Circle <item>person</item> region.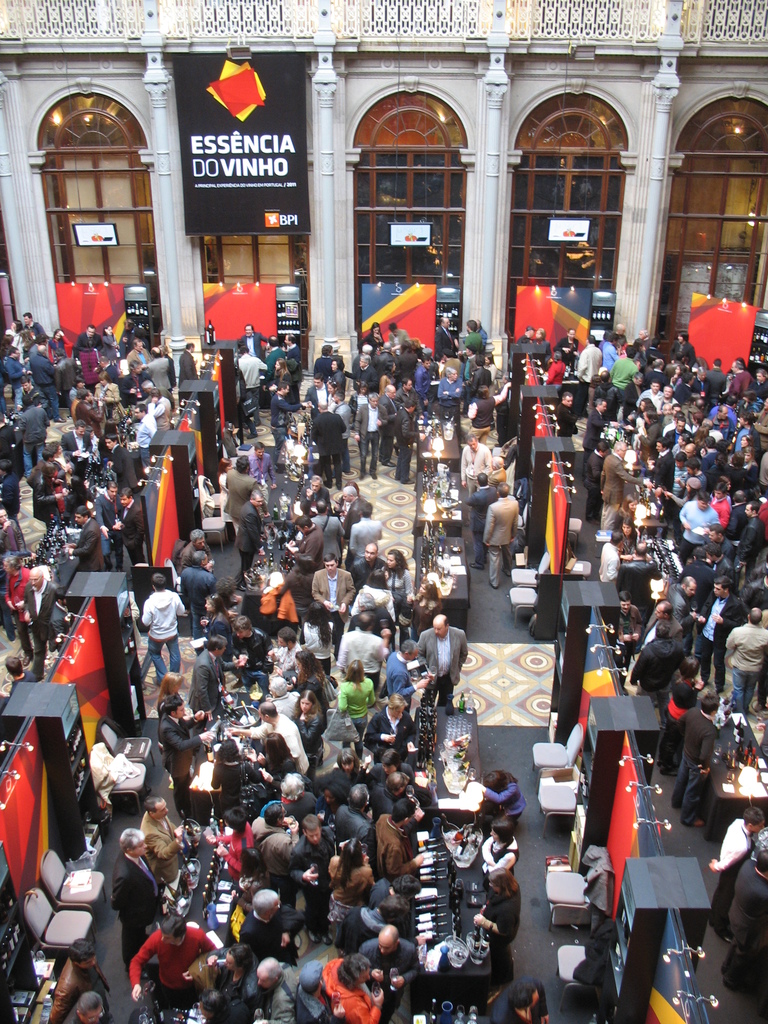
Region: region(321, 956, 383, 1023).
